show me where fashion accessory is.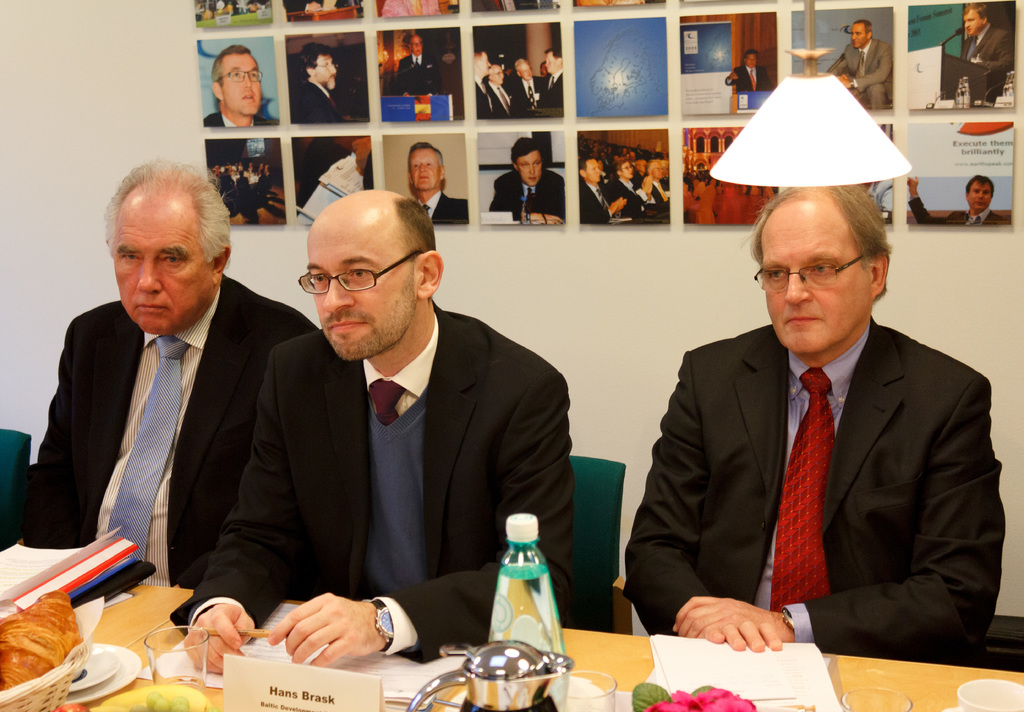
fashion accessory is at bbox(774, 608, 797, 630).
